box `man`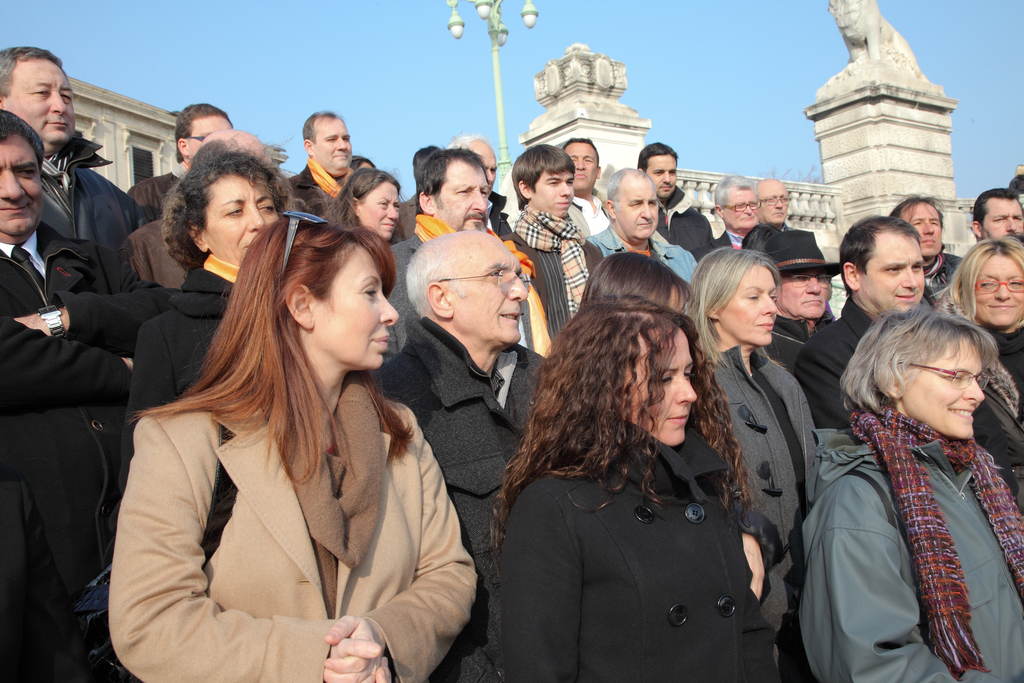
l=133, t=100, r=233, b=222
